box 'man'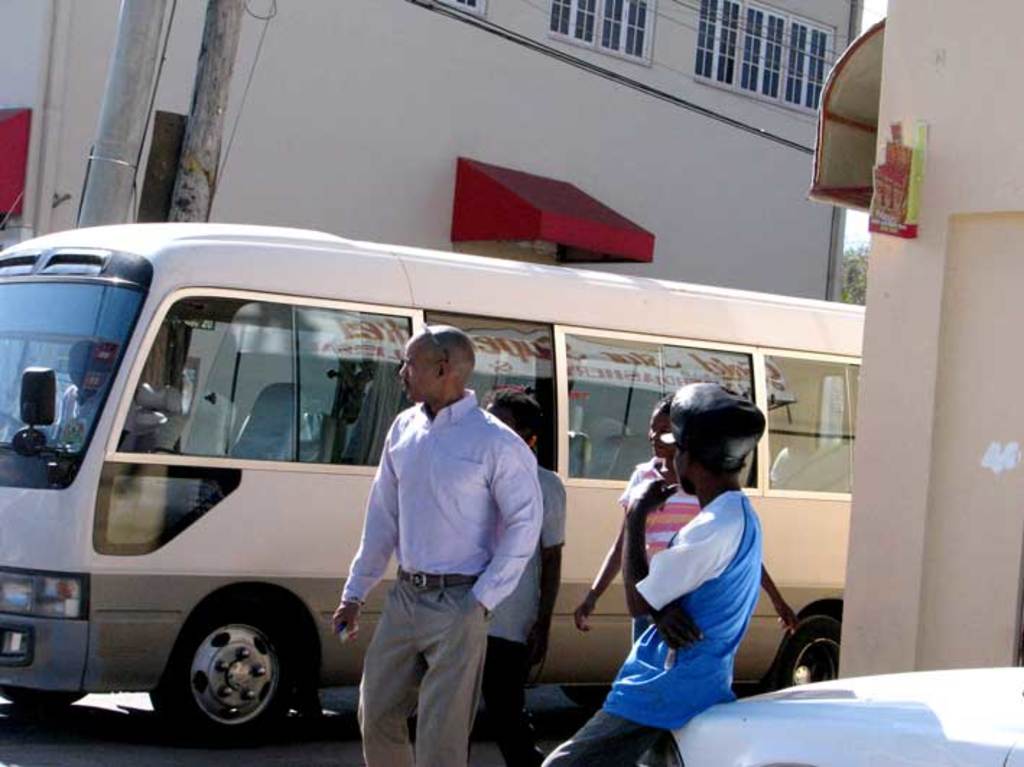
BBox(543, 381, 757, 766)
